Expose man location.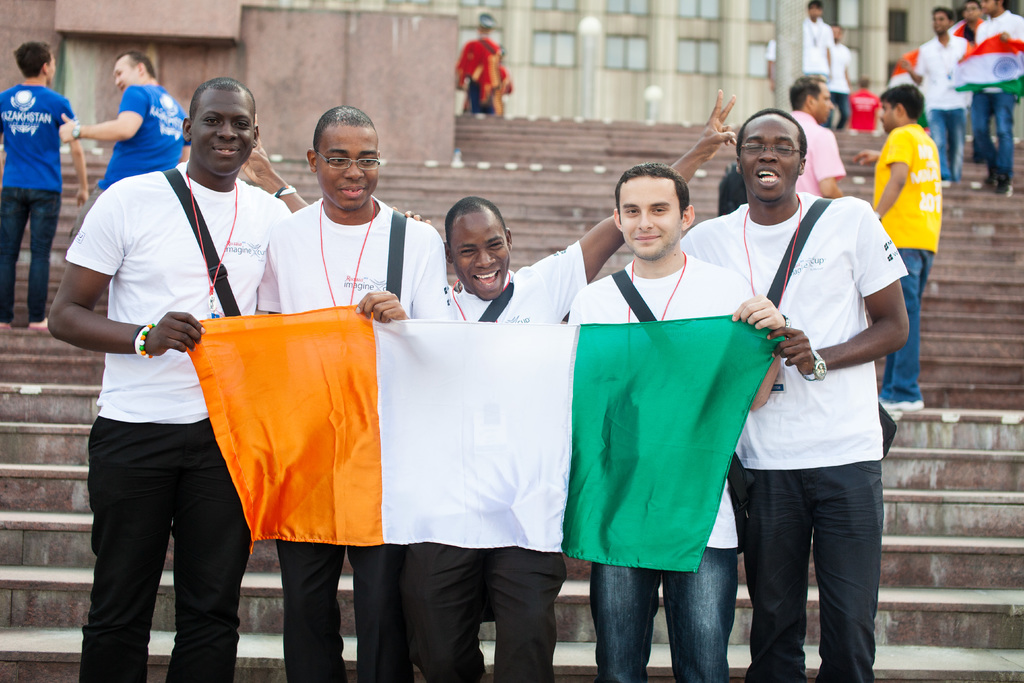
Exposed at Rect(807, 0, 835, 131).
